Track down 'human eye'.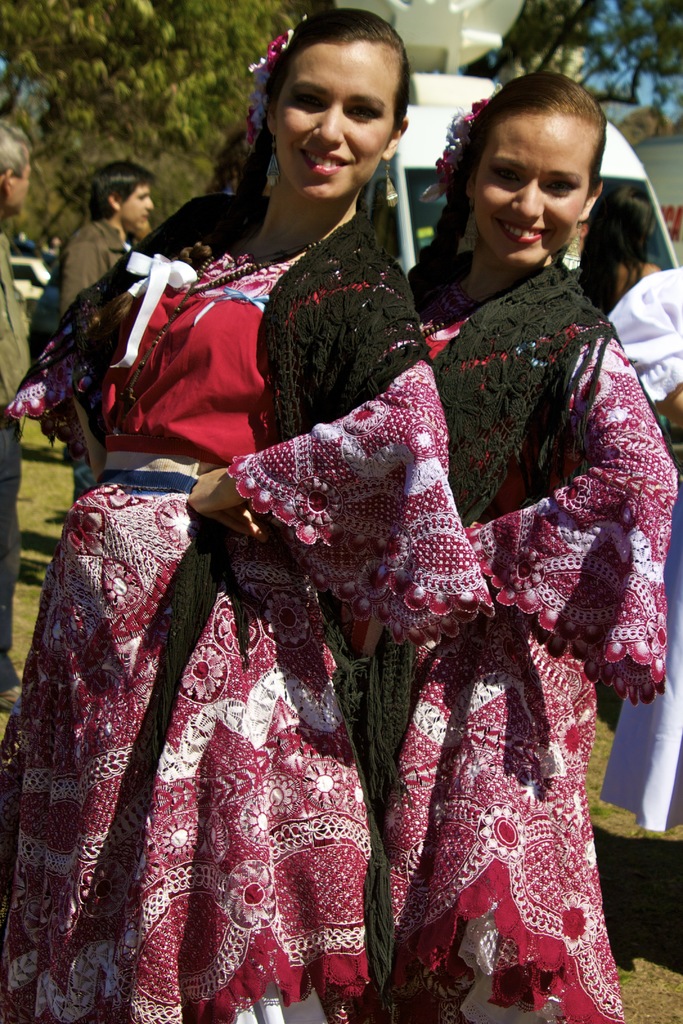
Tracked to [348,100,381,118].
